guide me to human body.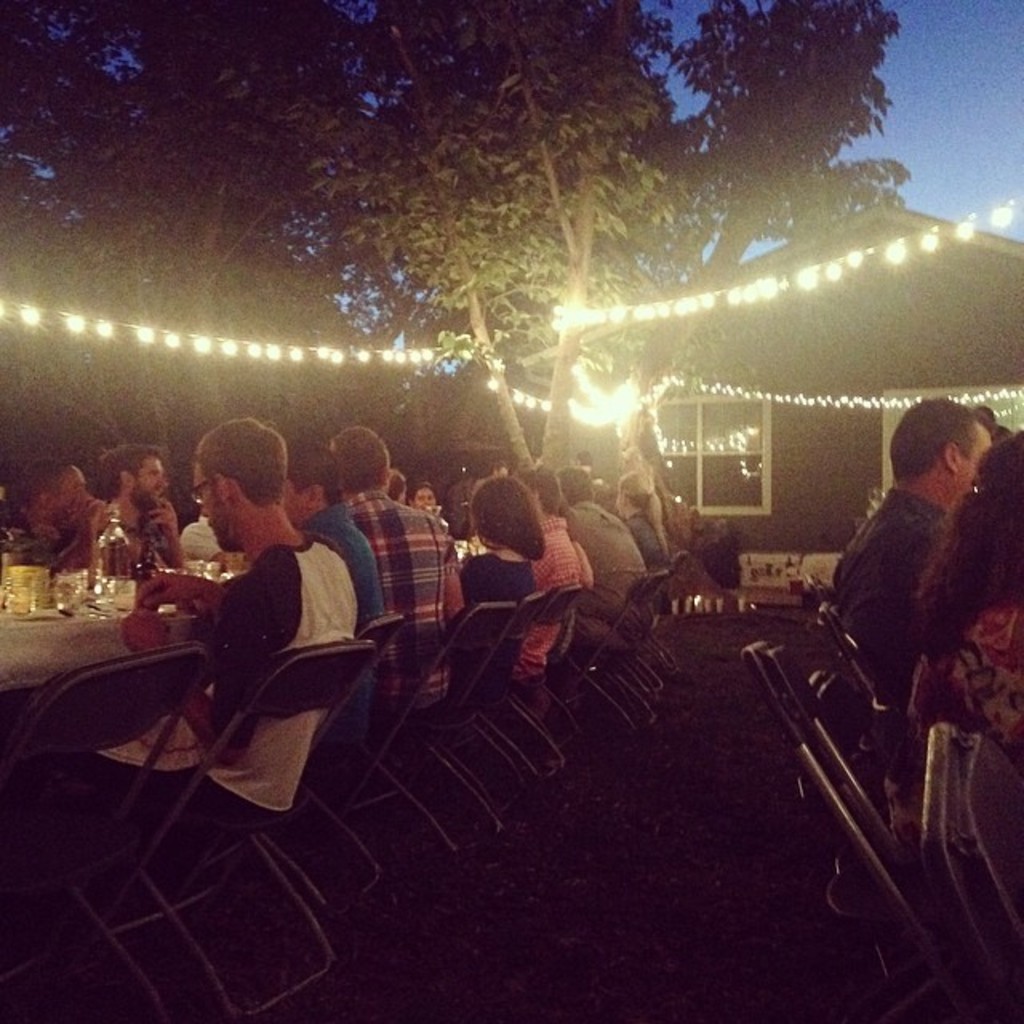
Guidance: 0,461,98,584.
